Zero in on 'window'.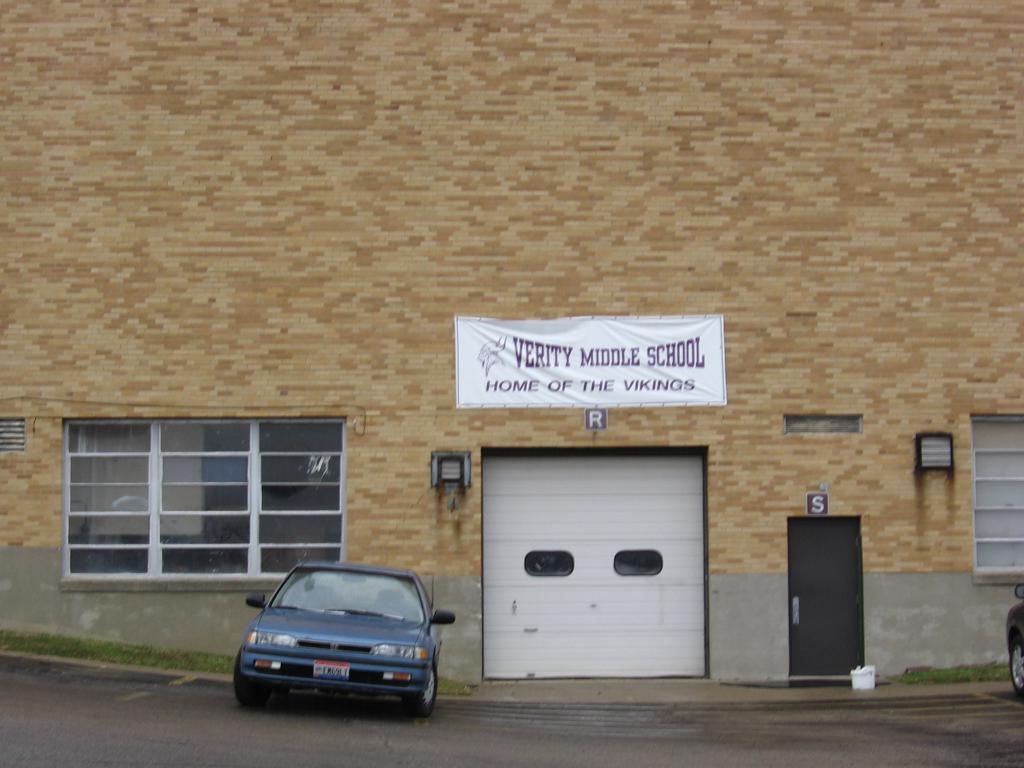
Zeroed in: x1=966 y1=413 x2=1023 y2=574.
